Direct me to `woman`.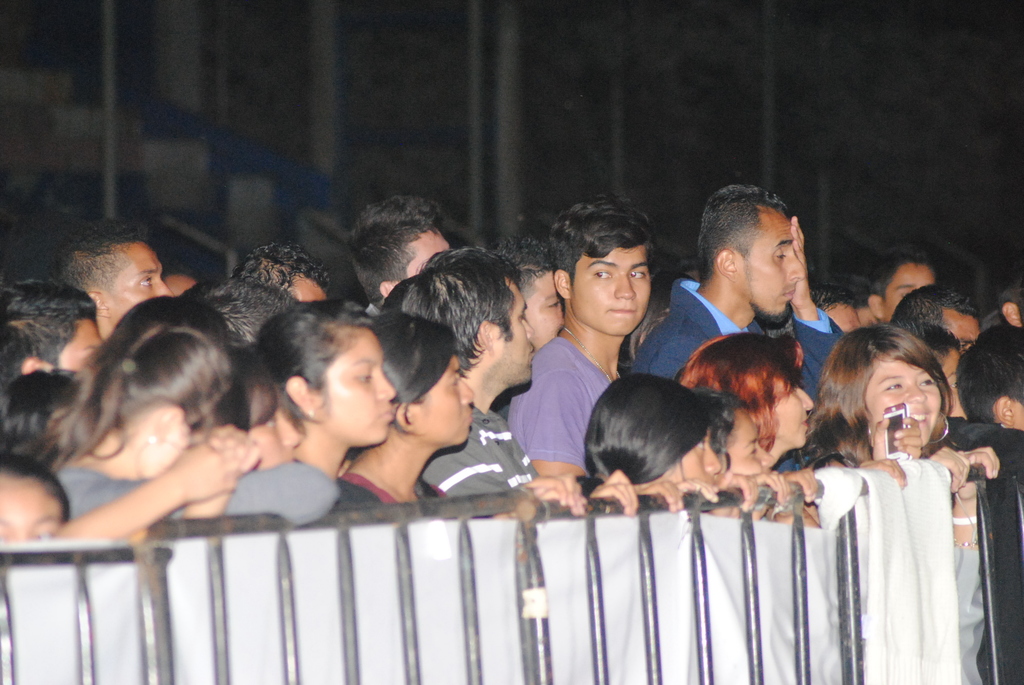
Direction: crop(335, 313, 477, 504).
